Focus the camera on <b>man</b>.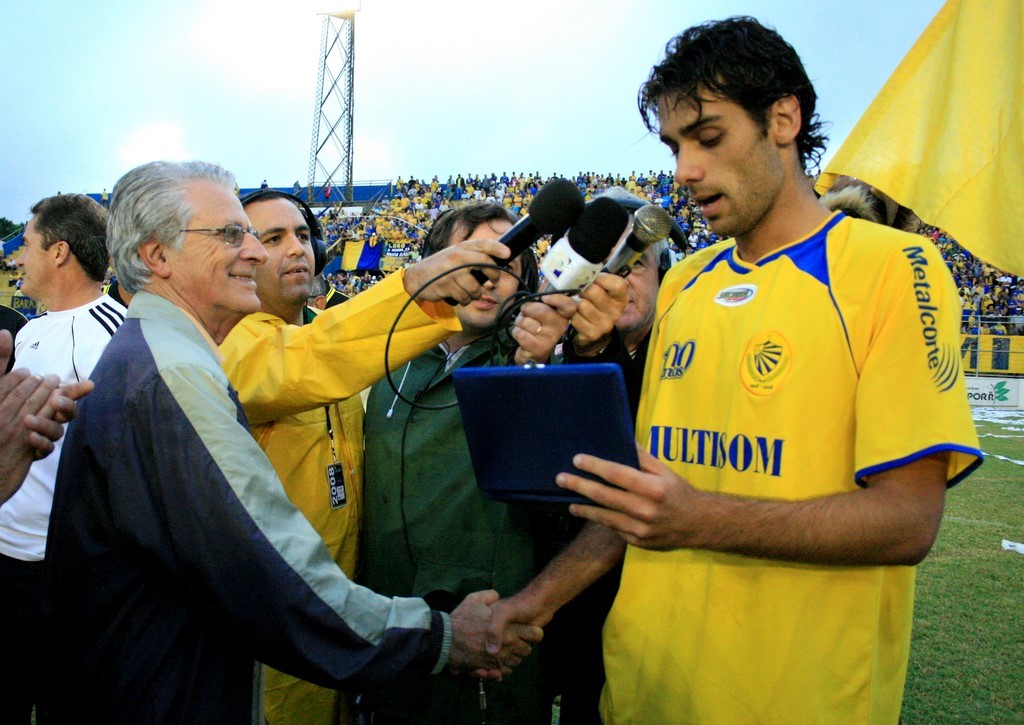
Focus region: [x1=550, y1=47, x2=981, y2=702].
